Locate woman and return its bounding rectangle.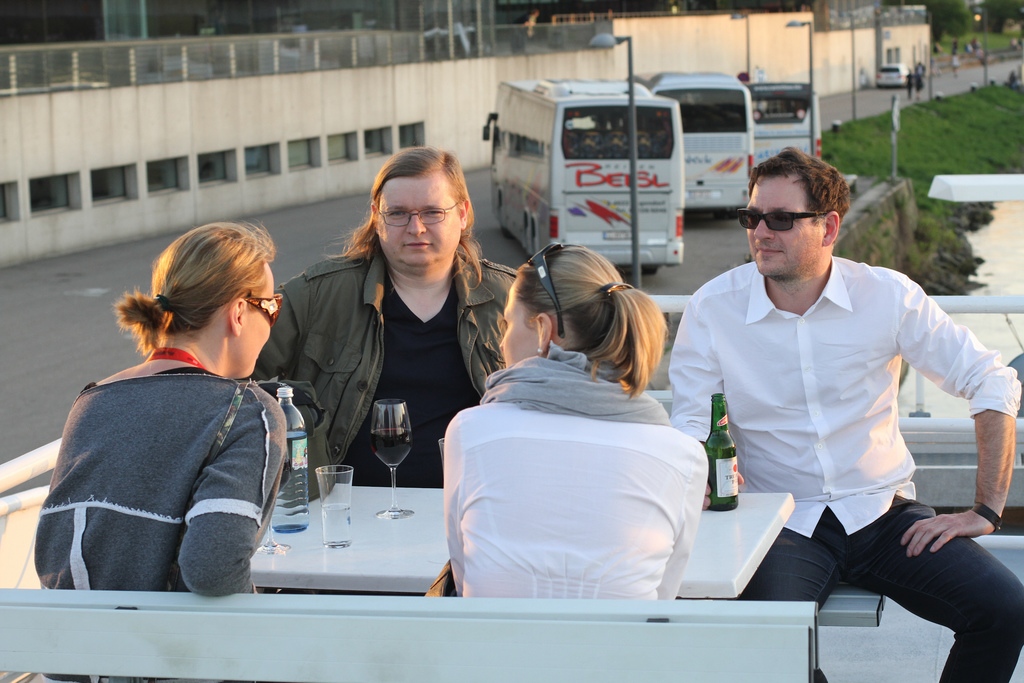
pyautogui.locateOnScreen(35, 214, 287, 682).
